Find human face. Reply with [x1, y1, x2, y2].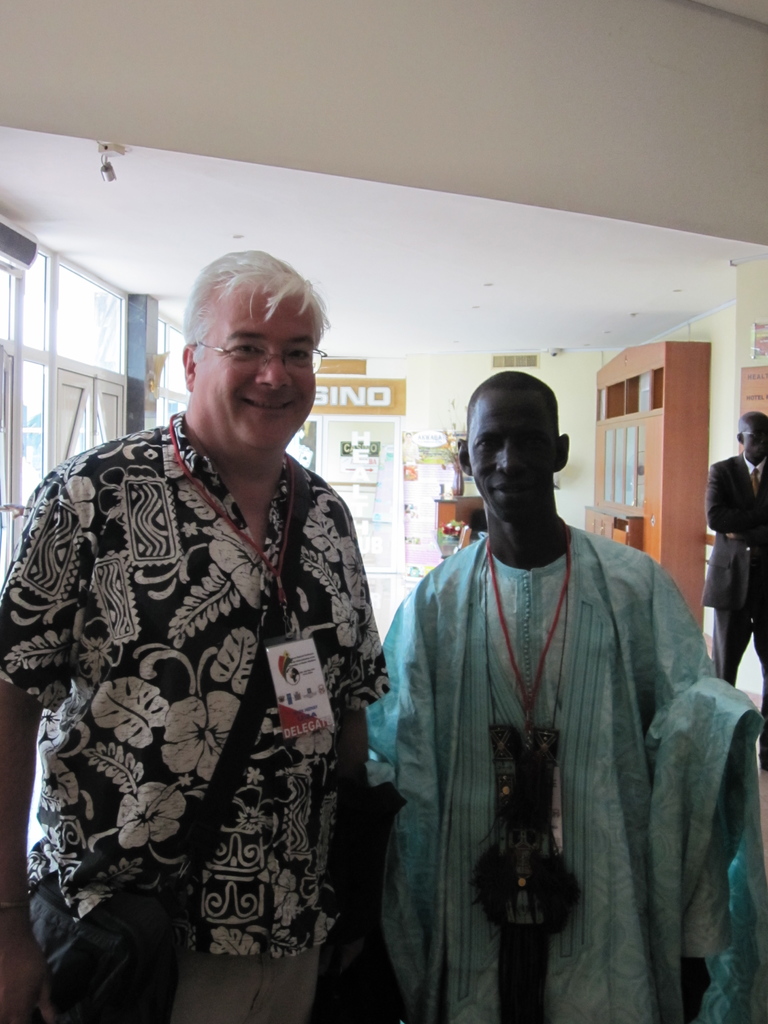
[194, 281, 317, 449].
